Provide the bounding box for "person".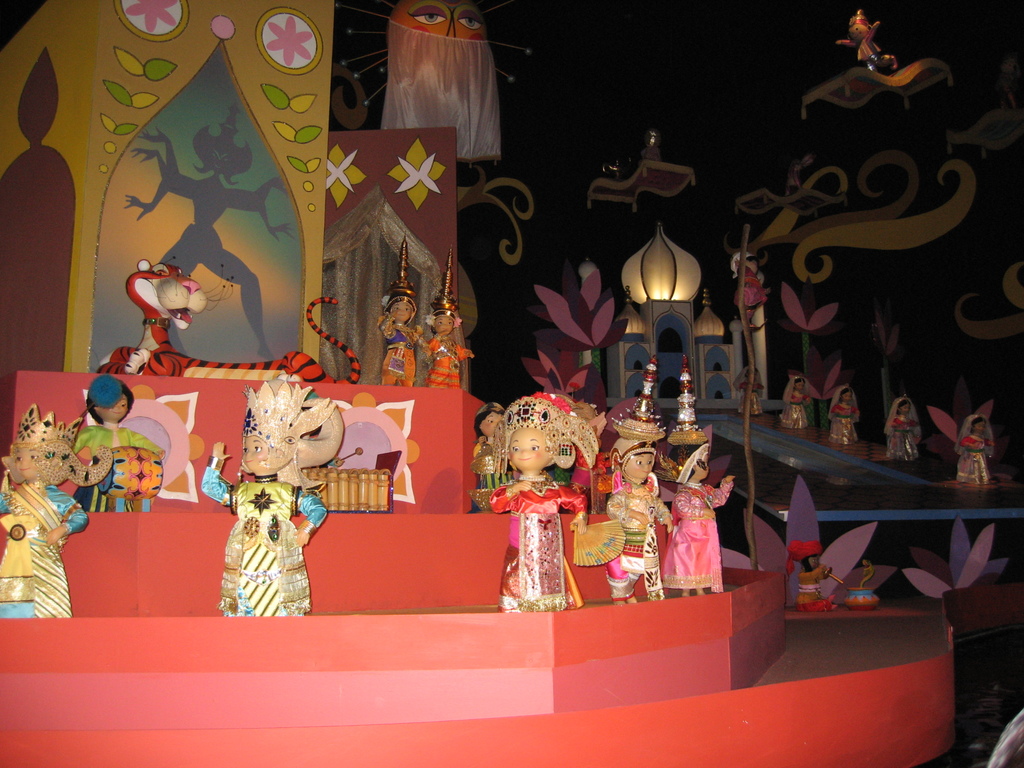
detection(785, 540, 838, 610).
